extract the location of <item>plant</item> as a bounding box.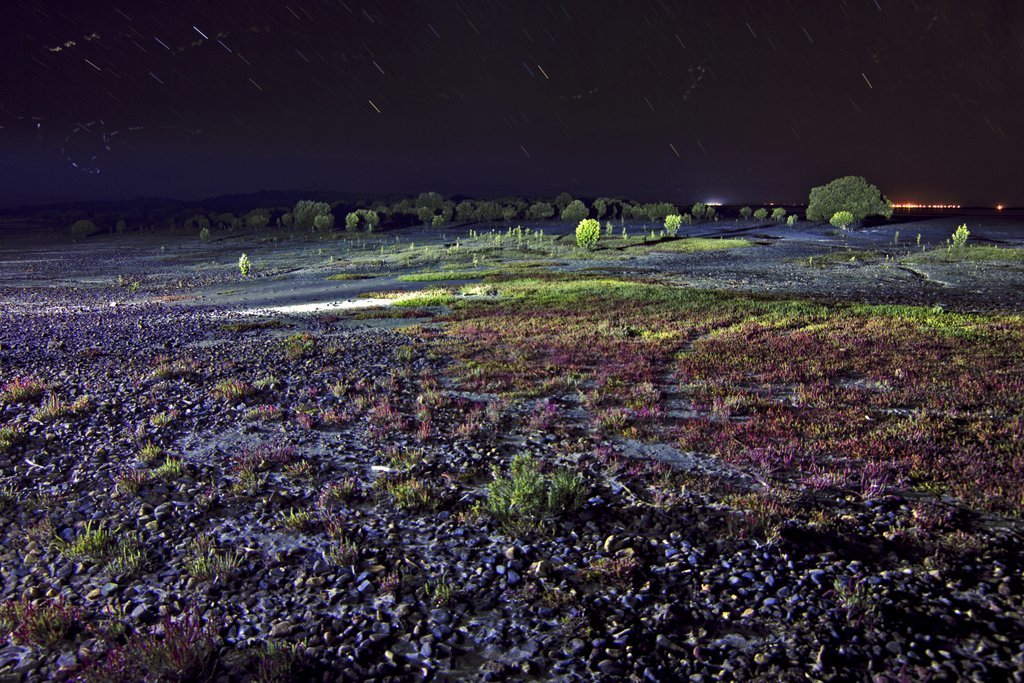
326:469:380:508.
